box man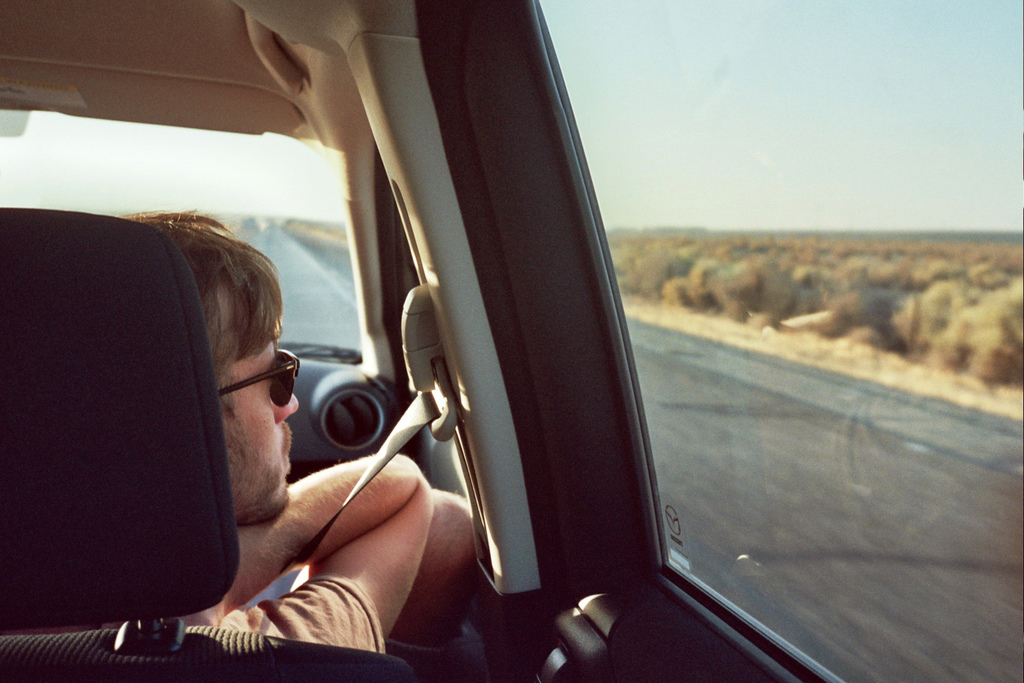
50,222,482,676
